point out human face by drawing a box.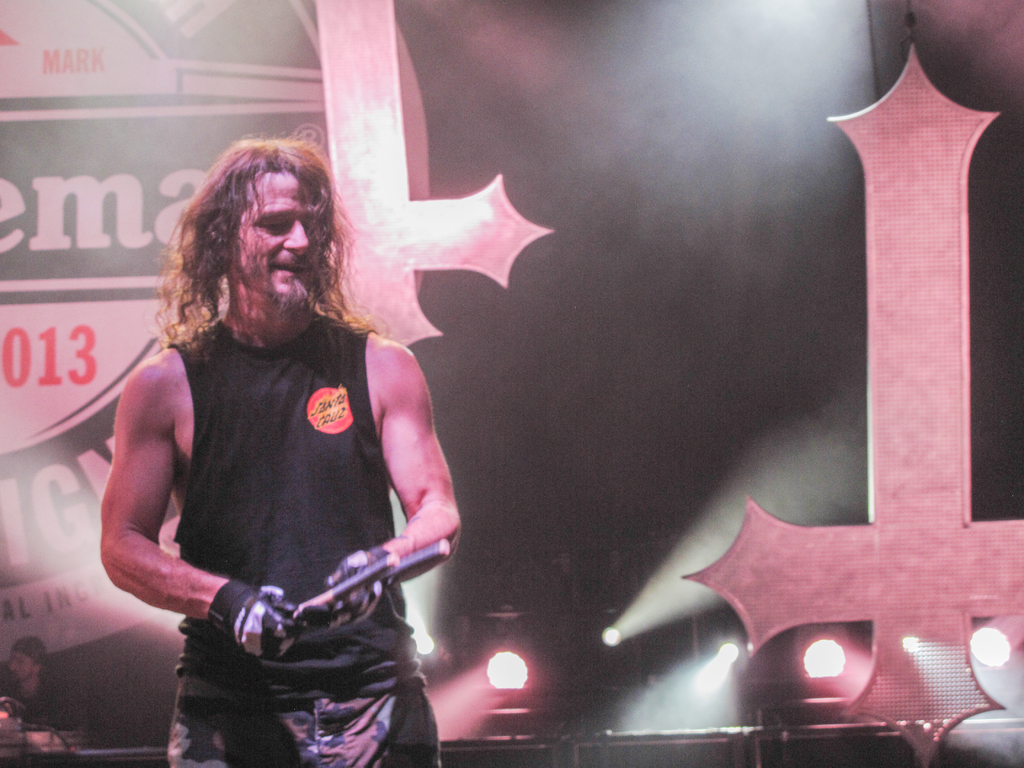
[x1=11, y1=646, x2=31, y2=685].
